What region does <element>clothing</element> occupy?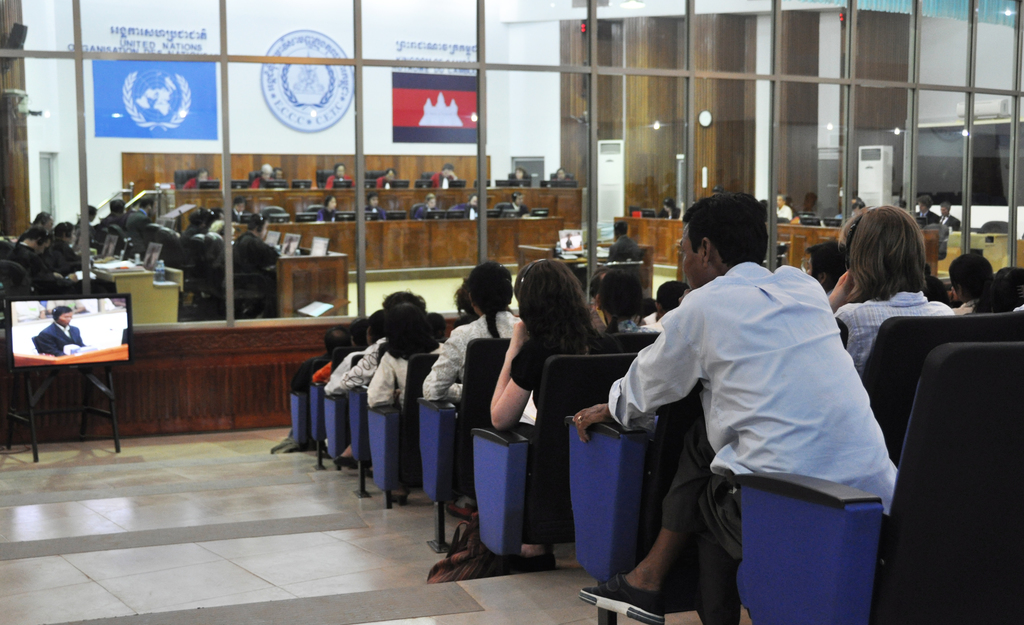
bbox(510, 310, 596, 434).
